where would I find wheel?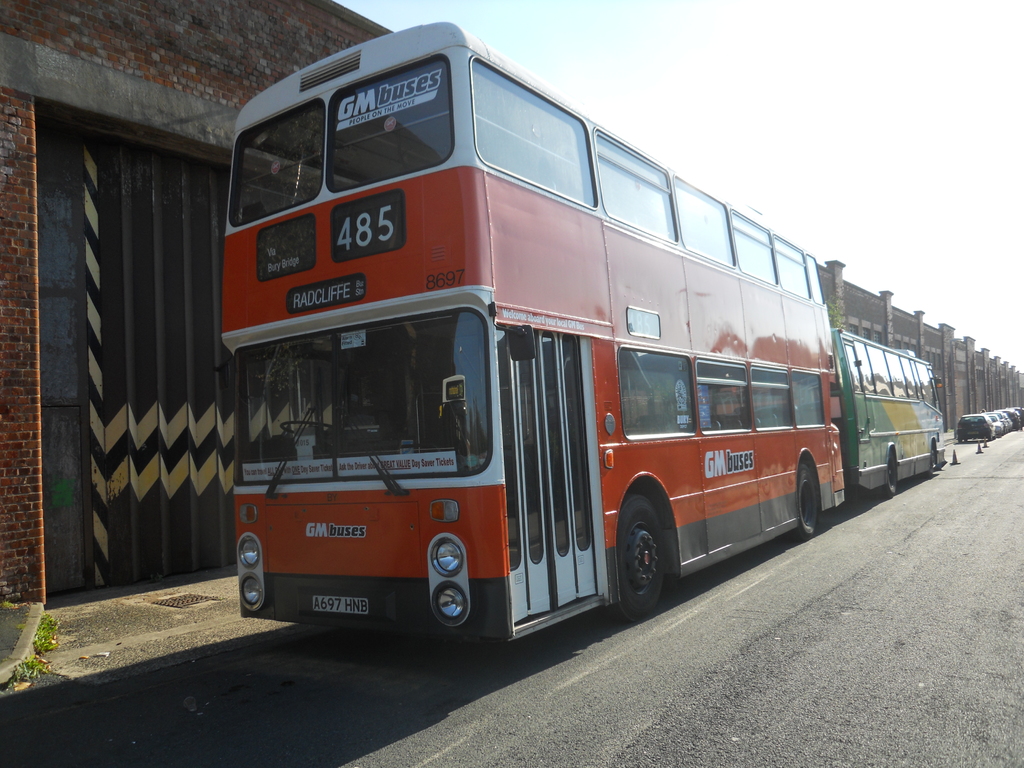
At (left=995, top=434, right=996, bottom=438).
